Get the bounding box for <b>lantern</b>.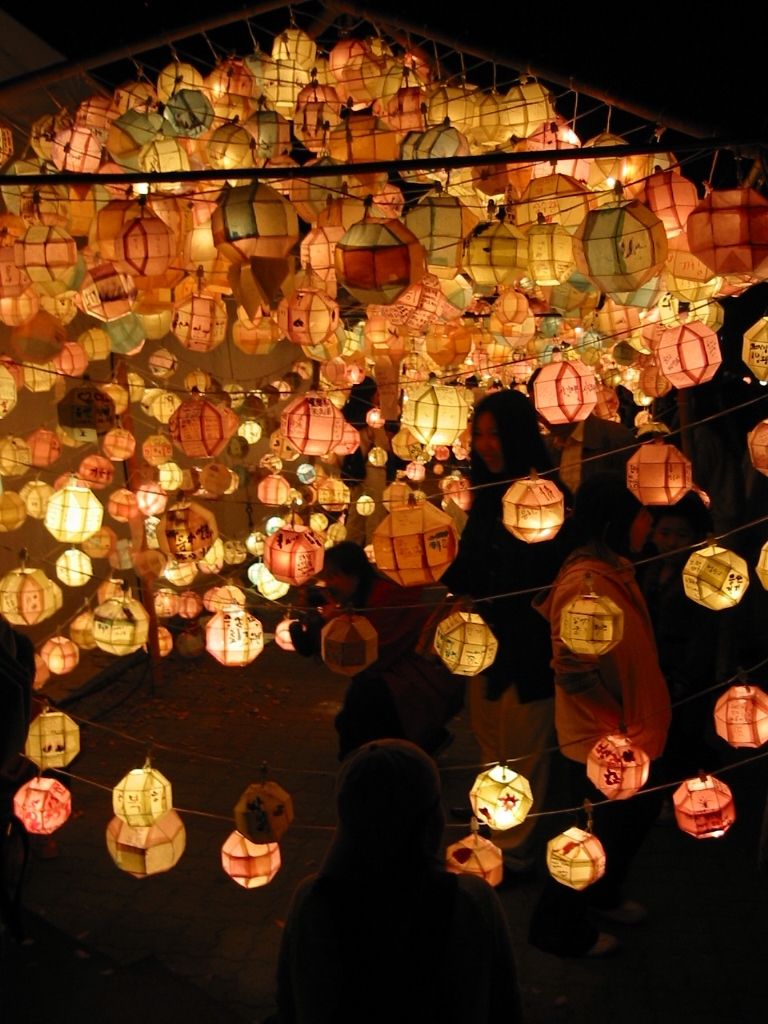
crop(140, 517, 165, 547).
